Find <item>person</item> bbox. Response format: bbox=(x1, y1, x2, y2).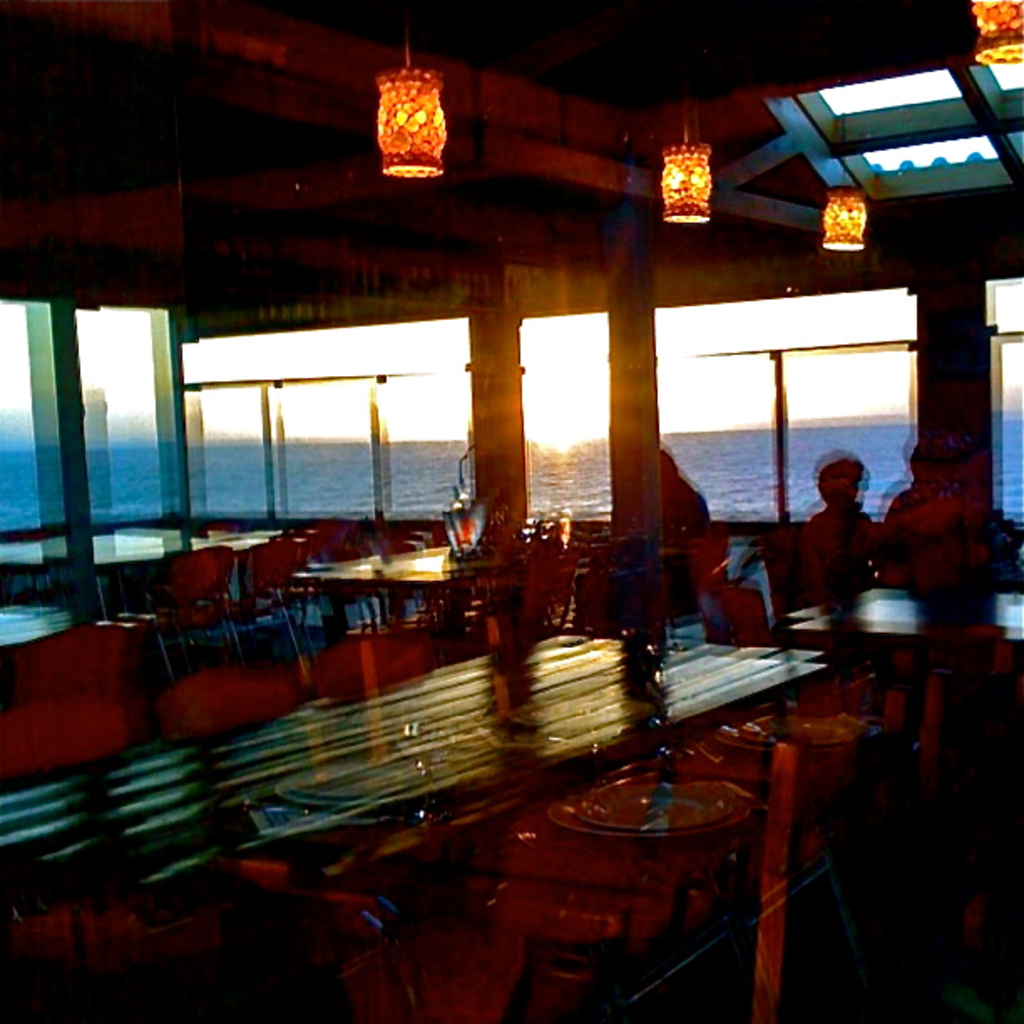
bbox=(806, 453, 888, 609).
